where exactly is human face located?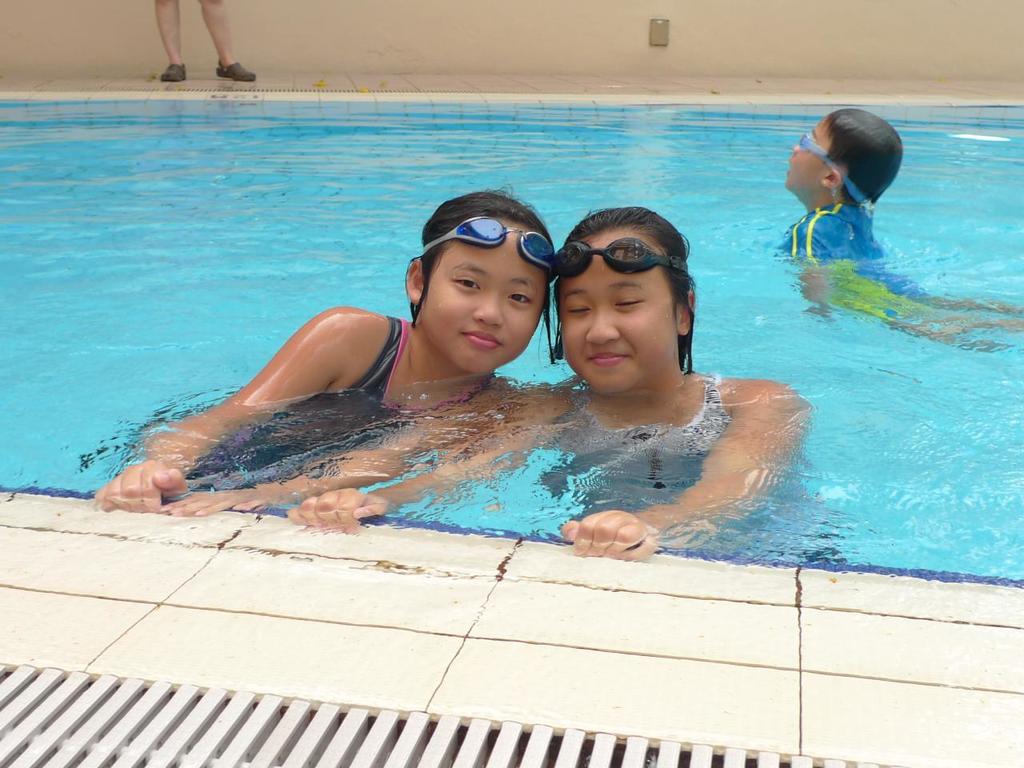
Its bounding box is locate(551, 239, 677, 394).
